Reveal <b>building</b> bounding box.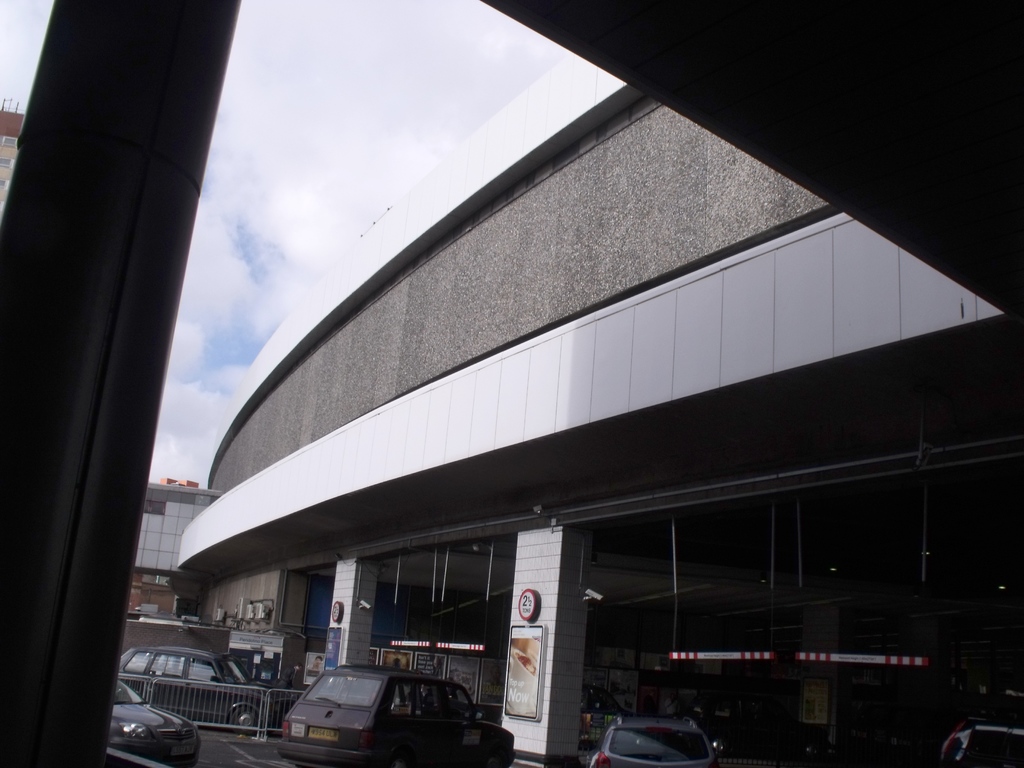
Revealed: pyautogui.locateOnScreen(178, 54, 1023, 767).
